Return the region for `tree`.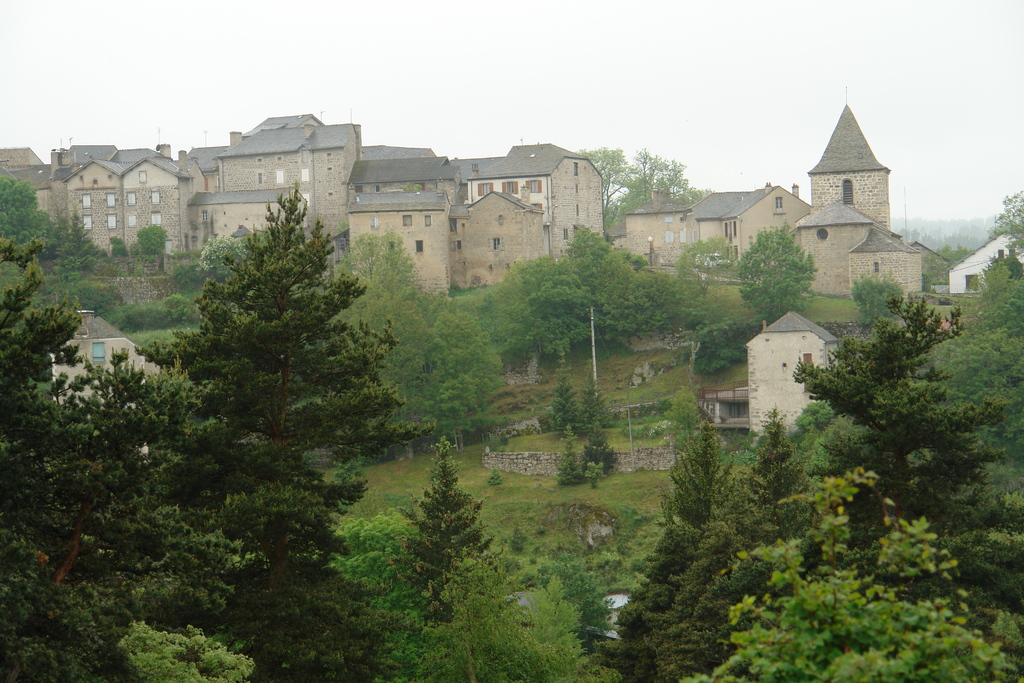
crop(654, 418, 852, 682).
